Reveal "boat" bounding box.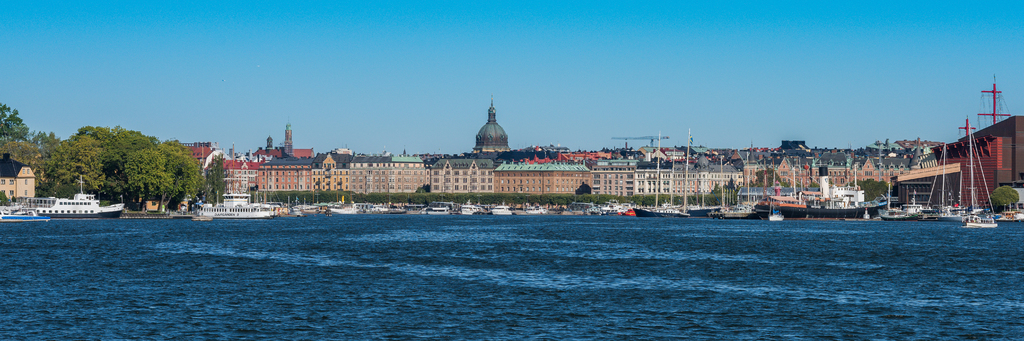
Revealed: crop(524, 203, 544, 216).
